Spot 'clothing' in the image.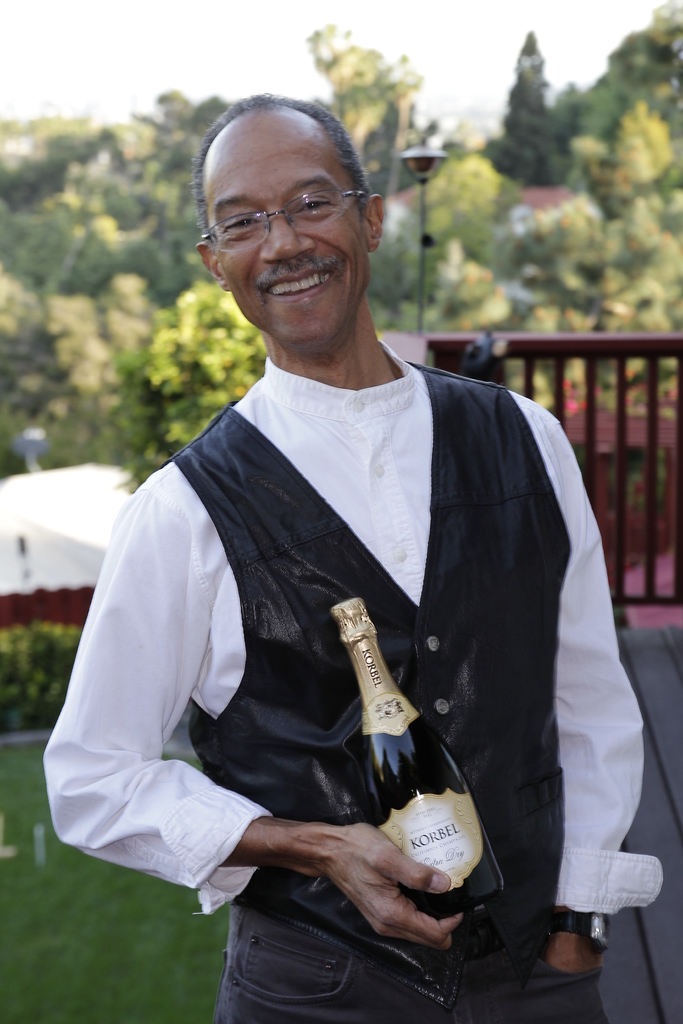
'clothing' found at pyautogui.locateOnScreen(75, 264, 643, 1005).
